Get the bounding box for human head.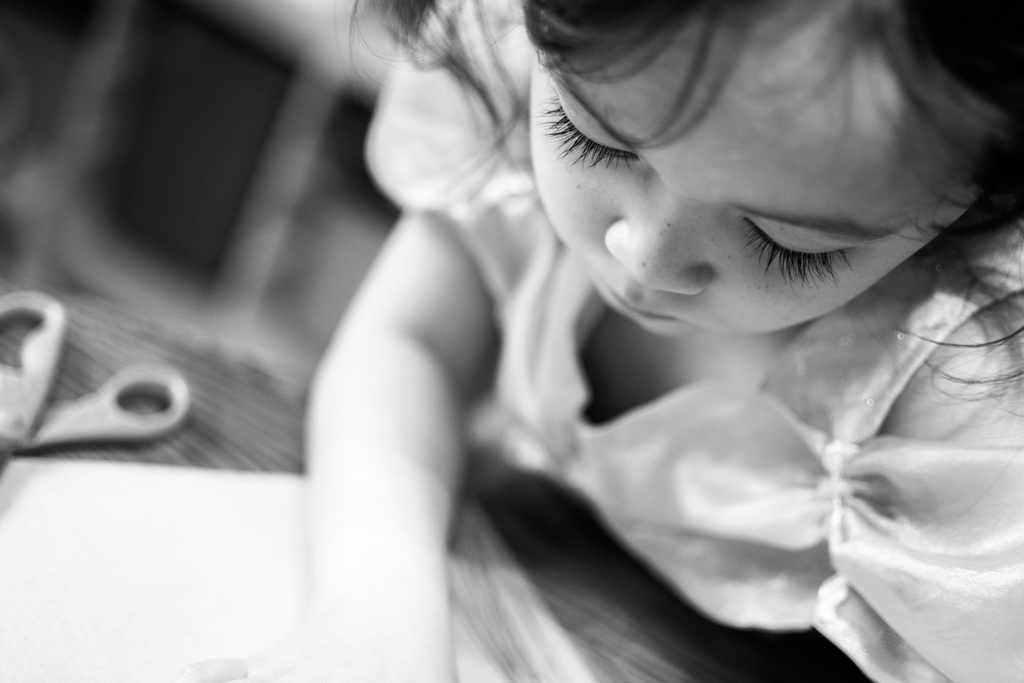
l=515, t=68, r=966, b=338.
